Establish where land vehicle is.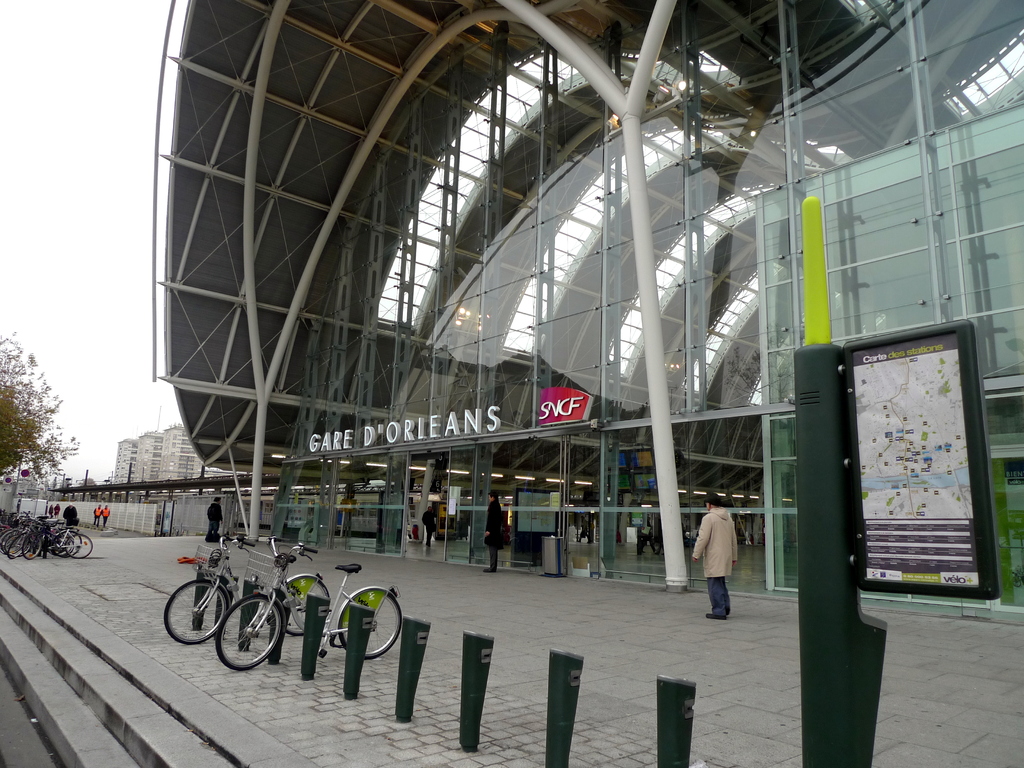
Established at detection(24, 525, 90, 559).
